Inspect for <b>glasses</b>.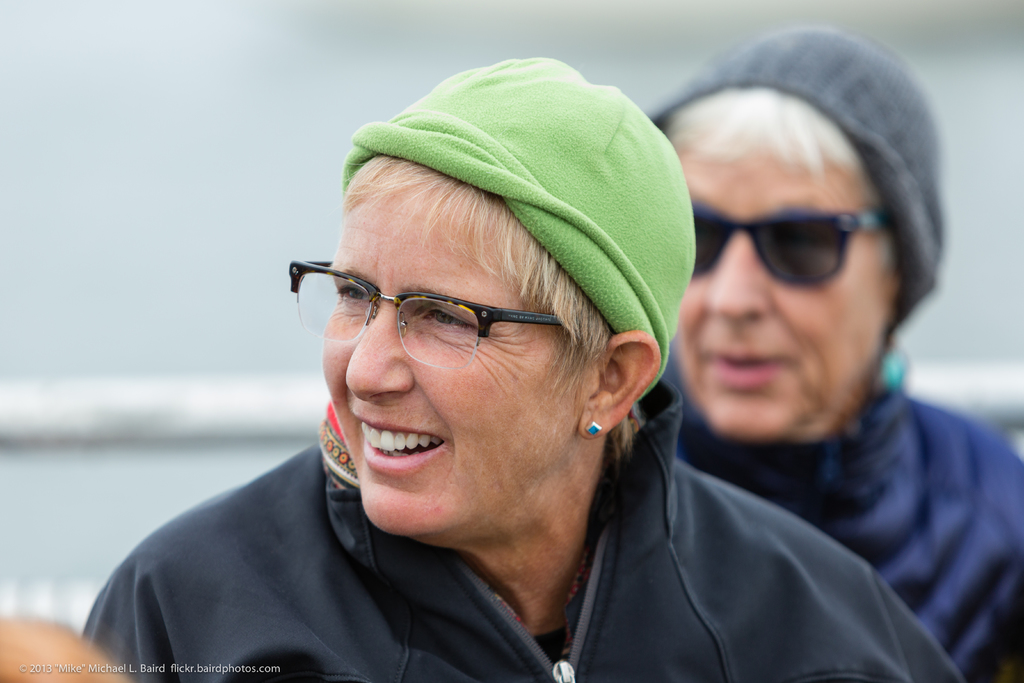
Inspection: Rect(301, 279, 604, 364).
